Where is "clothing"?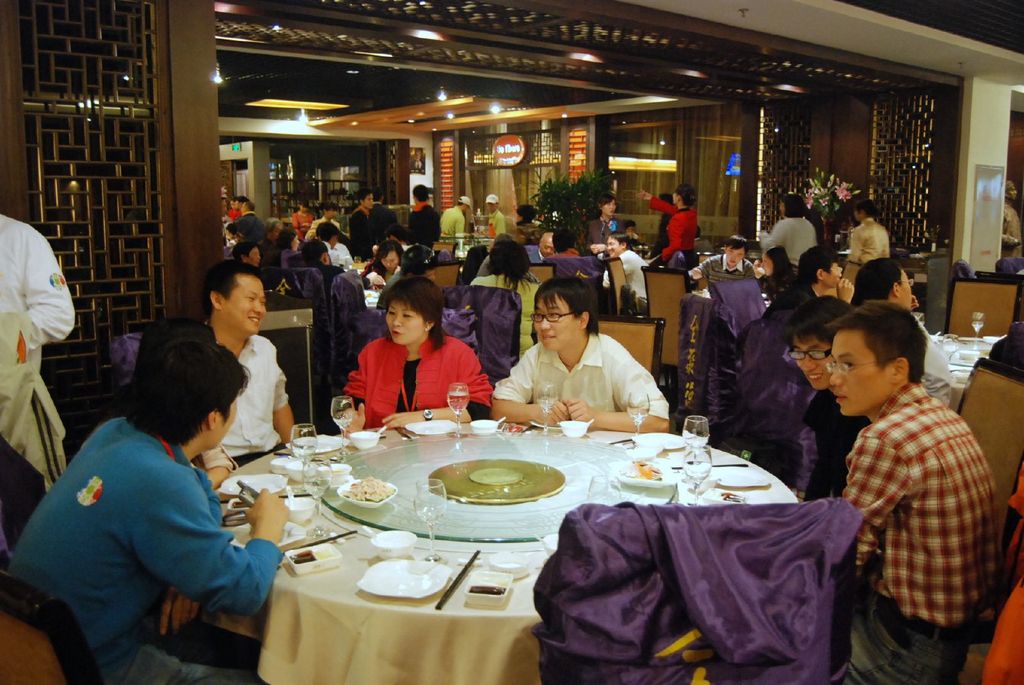
[x1=692, y1=253, x2=767, y2=343].
